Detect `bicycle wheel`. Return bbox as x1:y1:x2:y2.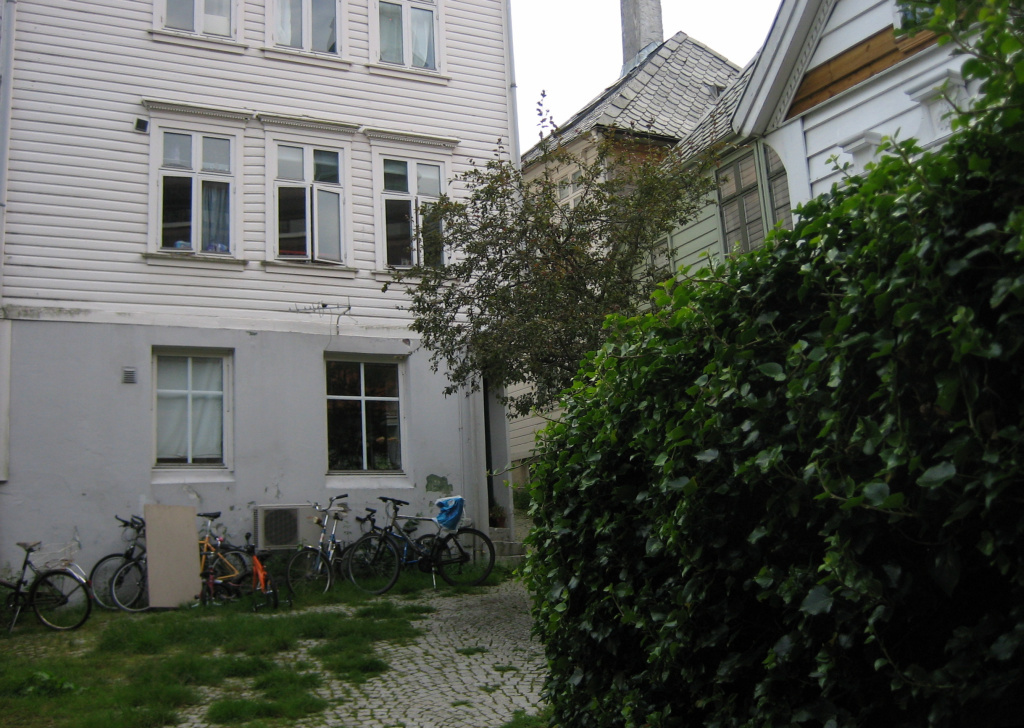
206:546:265:612.
